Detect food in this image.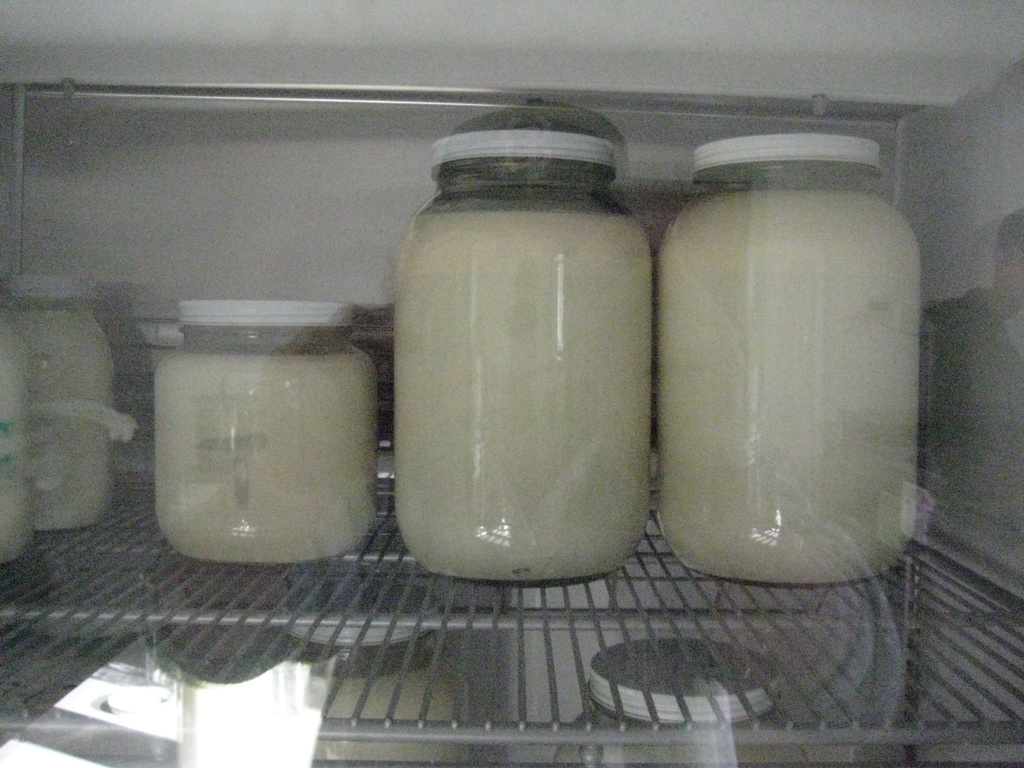
Detection: 389 200 650 585.
